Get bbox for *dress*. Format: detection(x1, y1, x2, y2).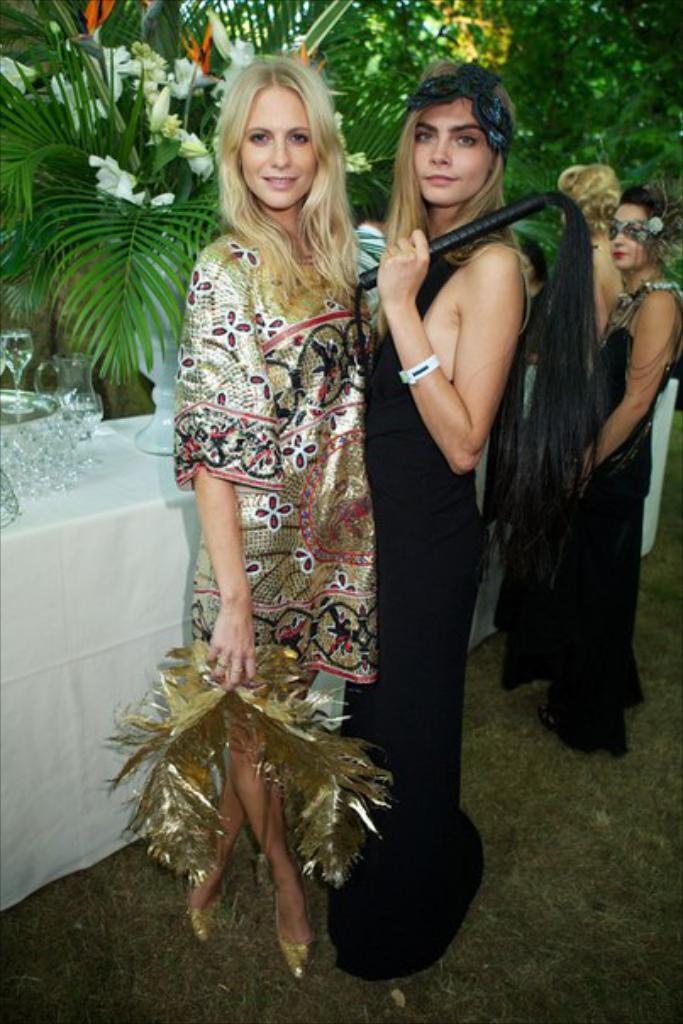
detection(168, 225, 380, 692).
